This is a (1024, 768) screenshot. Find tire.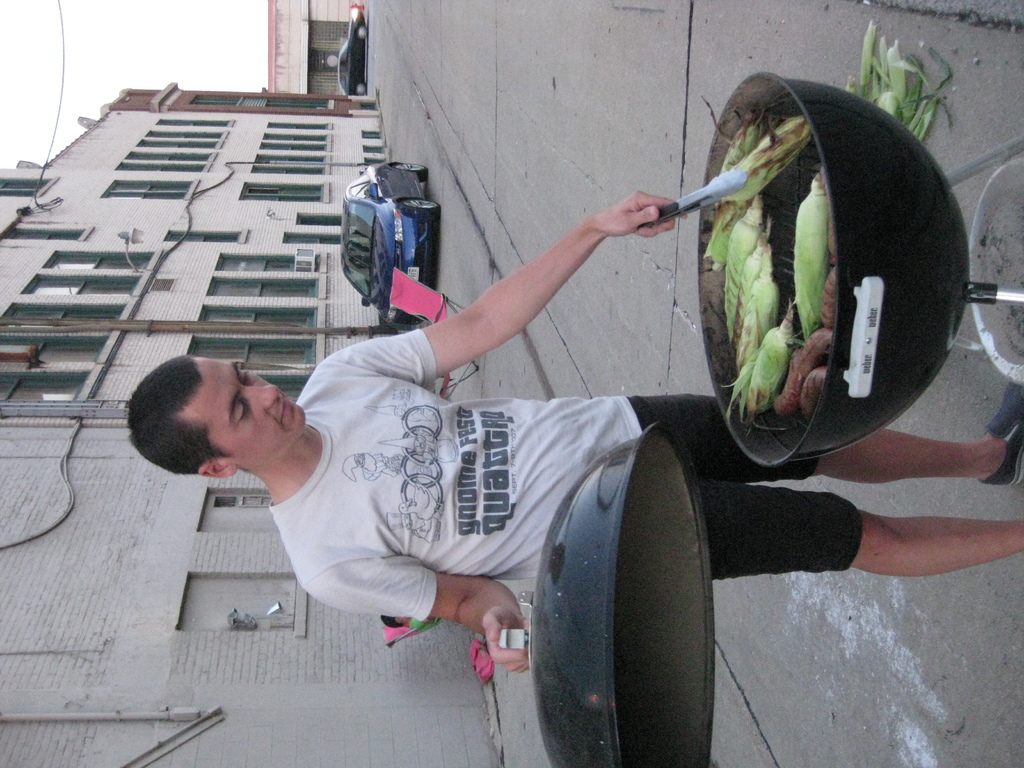
Bounding box: [left=394, top=164, right=428, bottom=181].
